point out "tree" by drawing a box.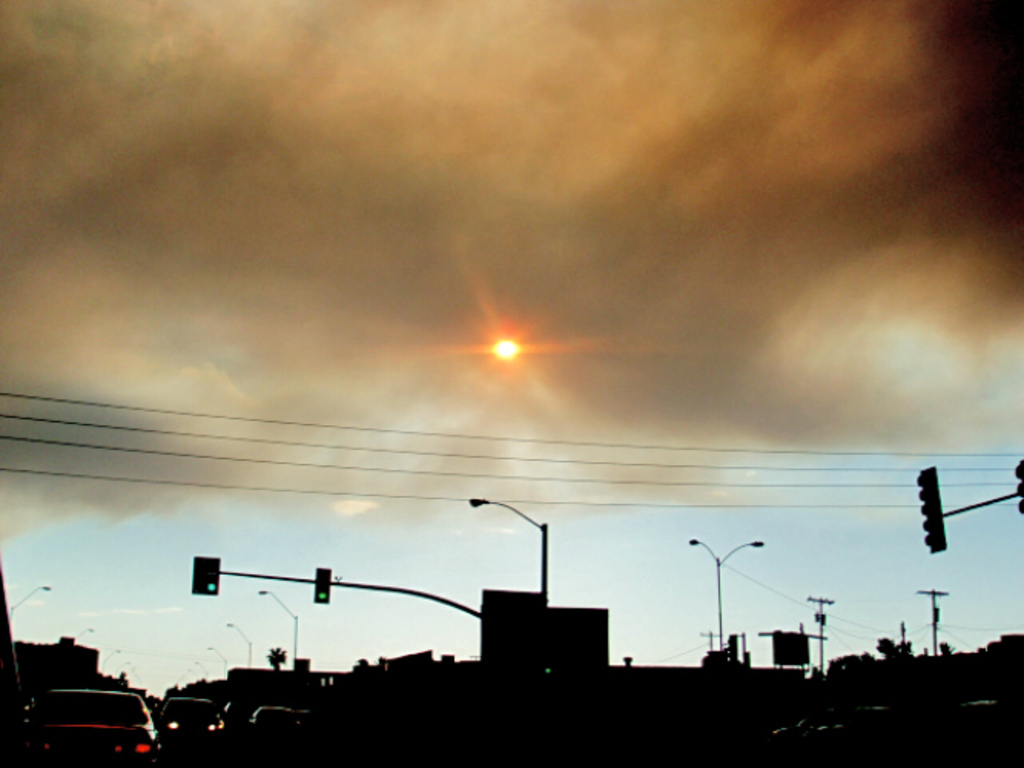
Rect(933, 637, 955, 676).
